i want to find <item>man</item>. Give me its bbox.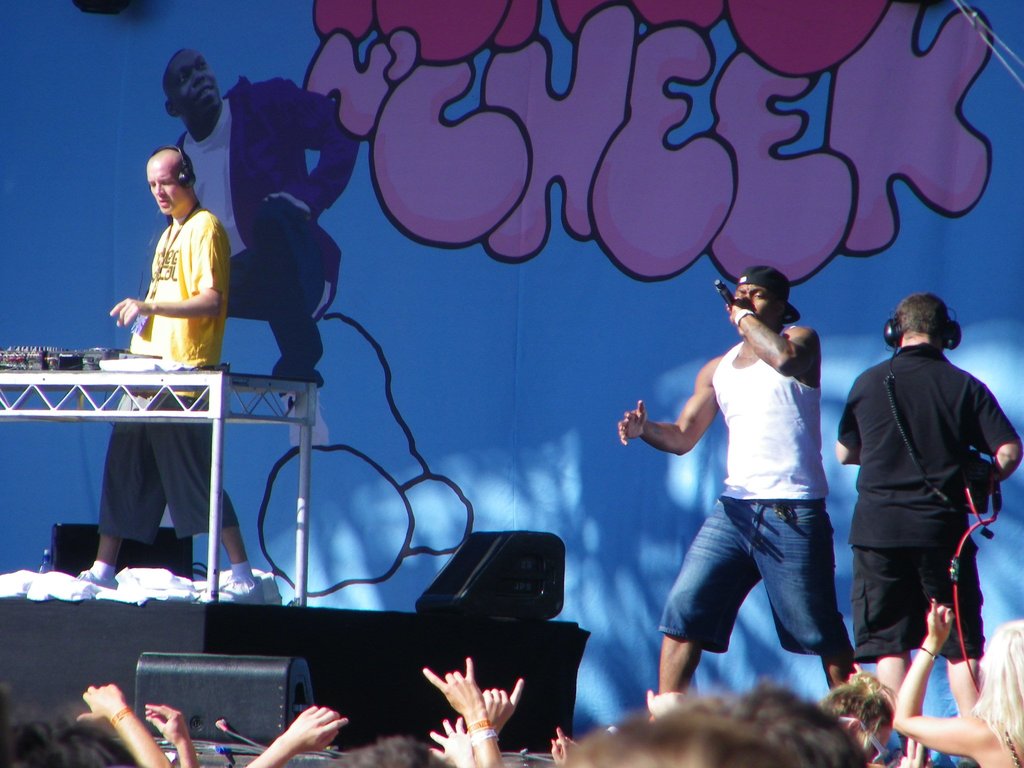
[x1=76, y1=150, x2=259, y2=591].
